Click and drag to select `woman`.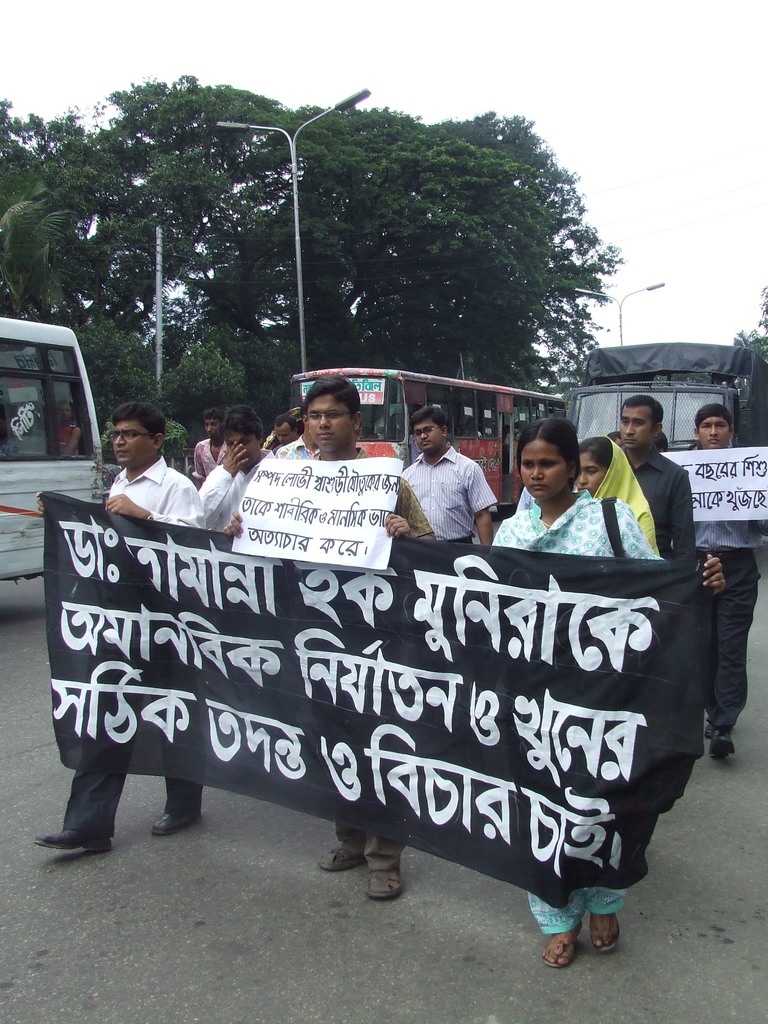
Selection: bbox=[488, 422, 726, 964].
